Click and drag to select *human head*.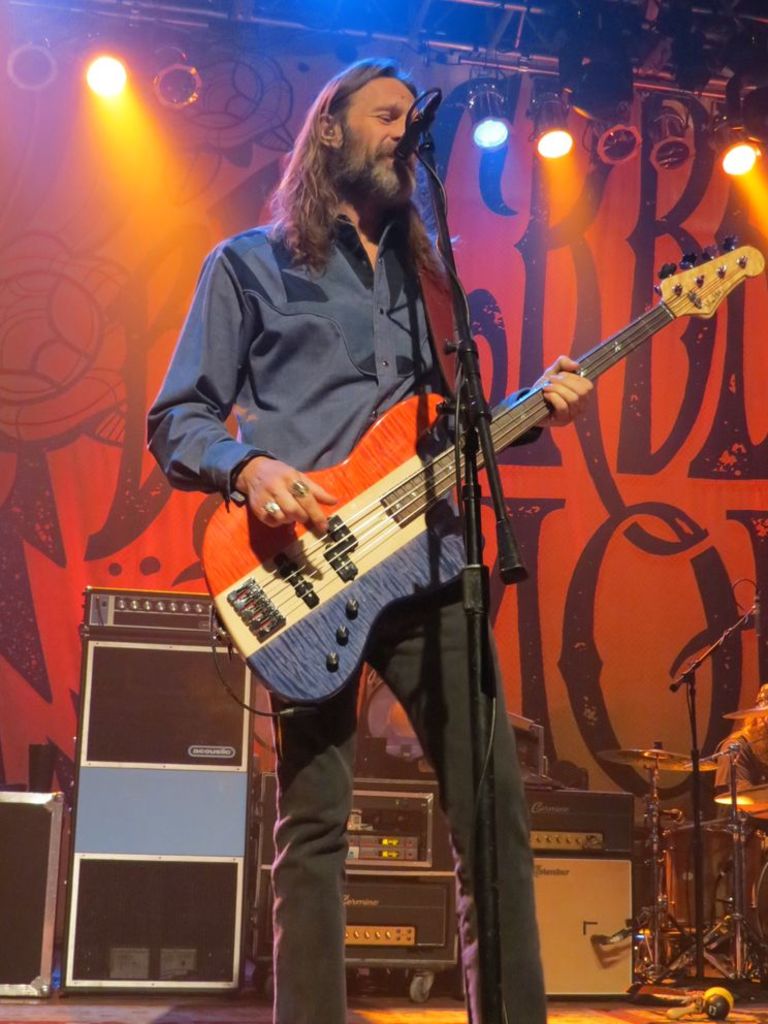
Selection: <region>296, 58, 439, 197</region>.
